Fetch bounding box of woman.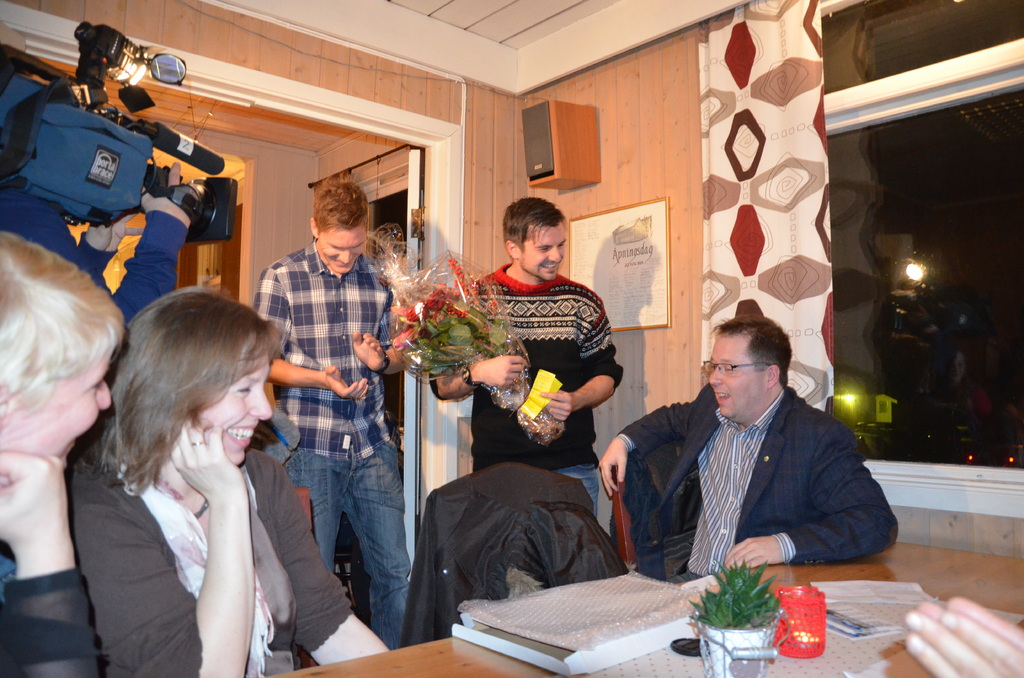
Bbox: bbox=(0, 225, 131, 677).
